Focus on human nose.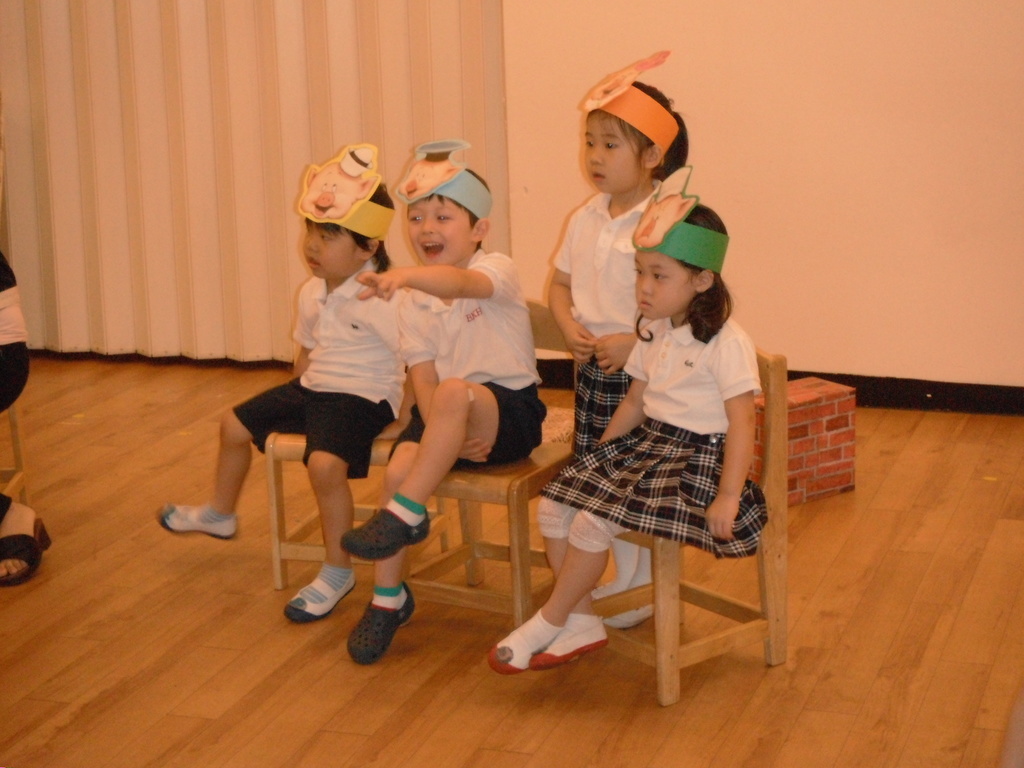
Focused at [641,273,652,292].
